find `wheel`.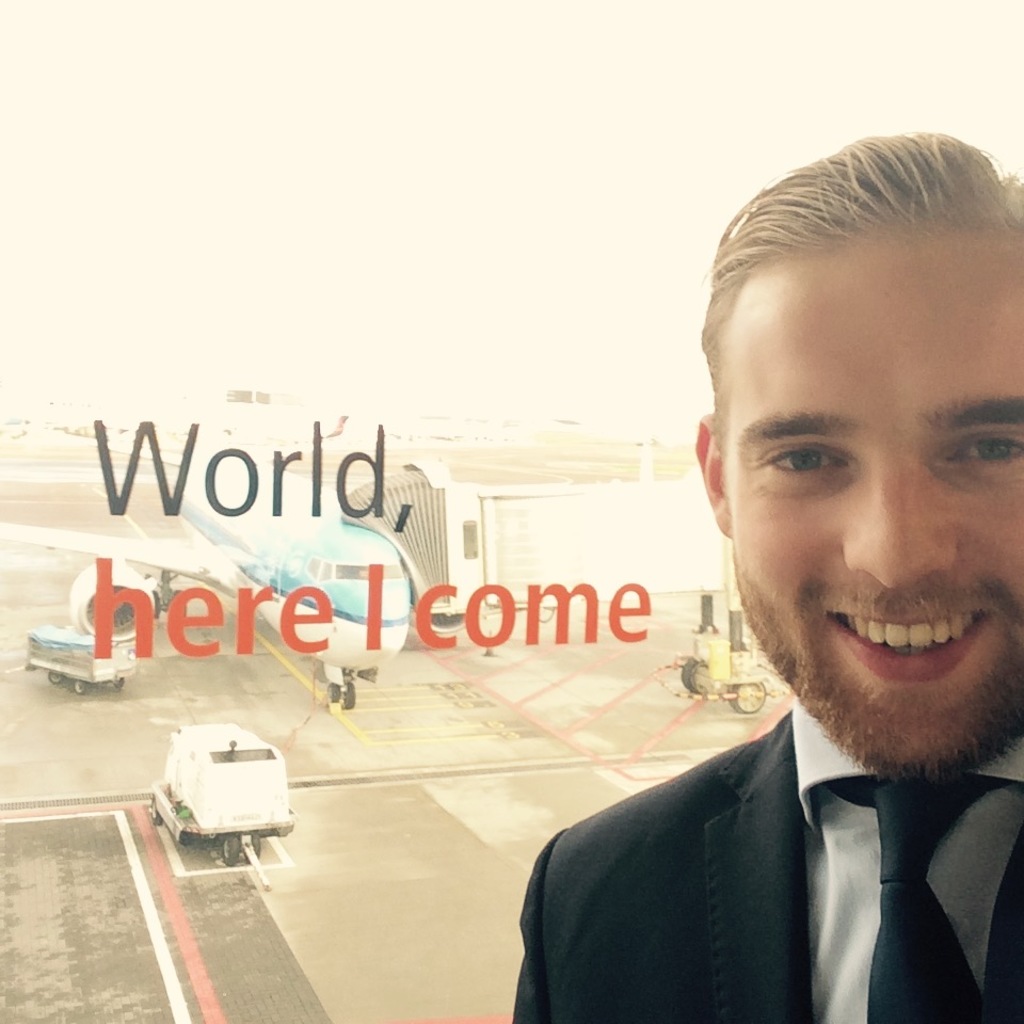
[left=339, top=687, right=356, bottom=710].
